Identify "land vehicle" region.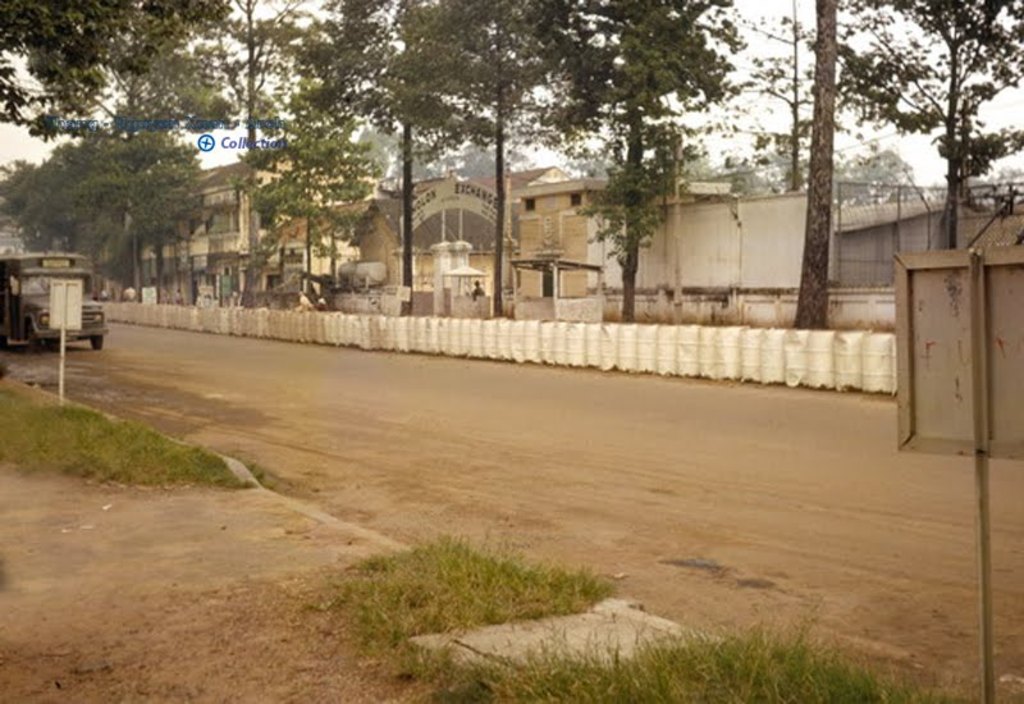
Region: [x1=5, y1=238, x2=102, y2=361].
